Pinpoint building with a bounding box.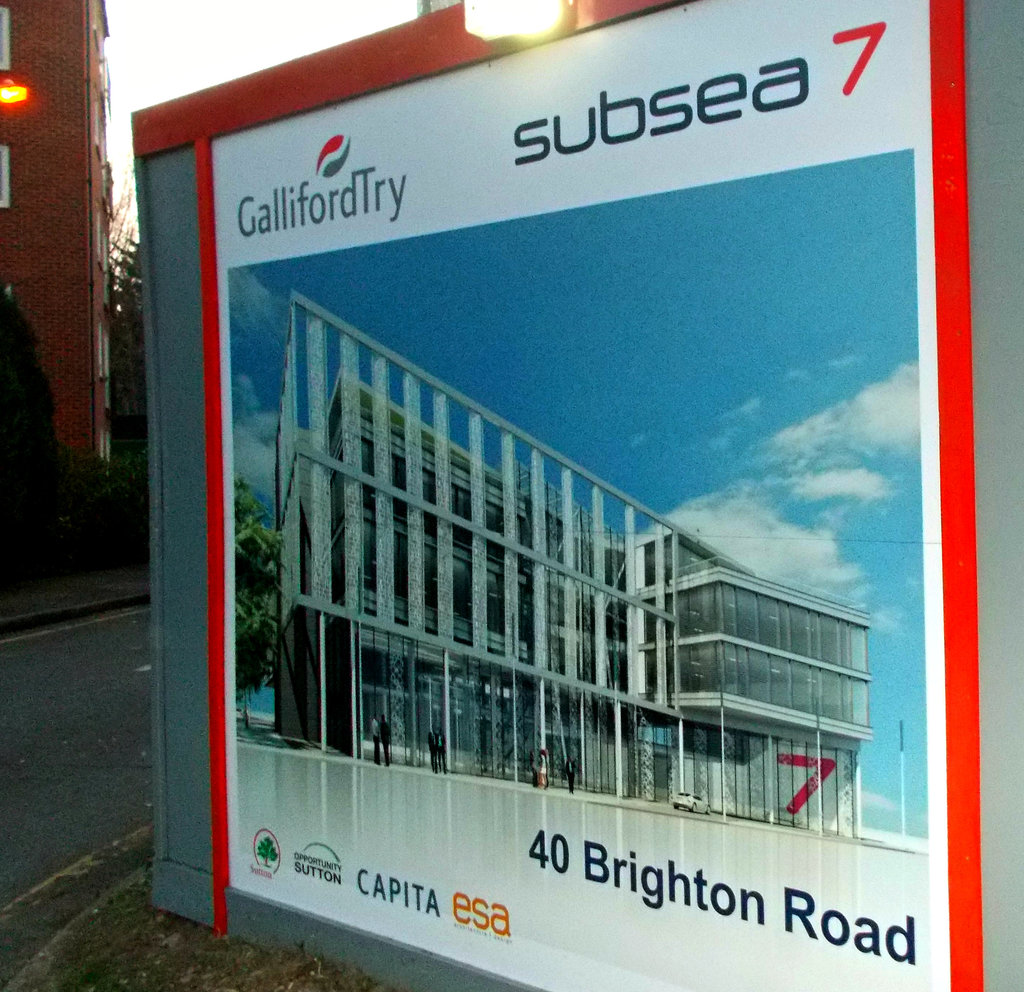
bbox=[0, 0, 115, 468].
